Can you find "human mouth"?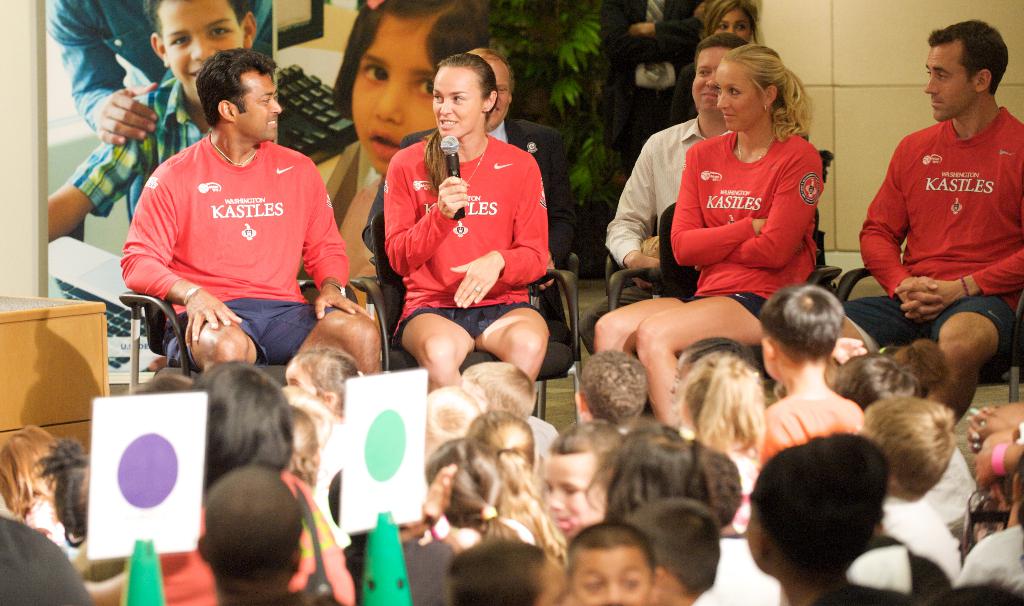
Yes, bounding box: 932/100/941/108.
